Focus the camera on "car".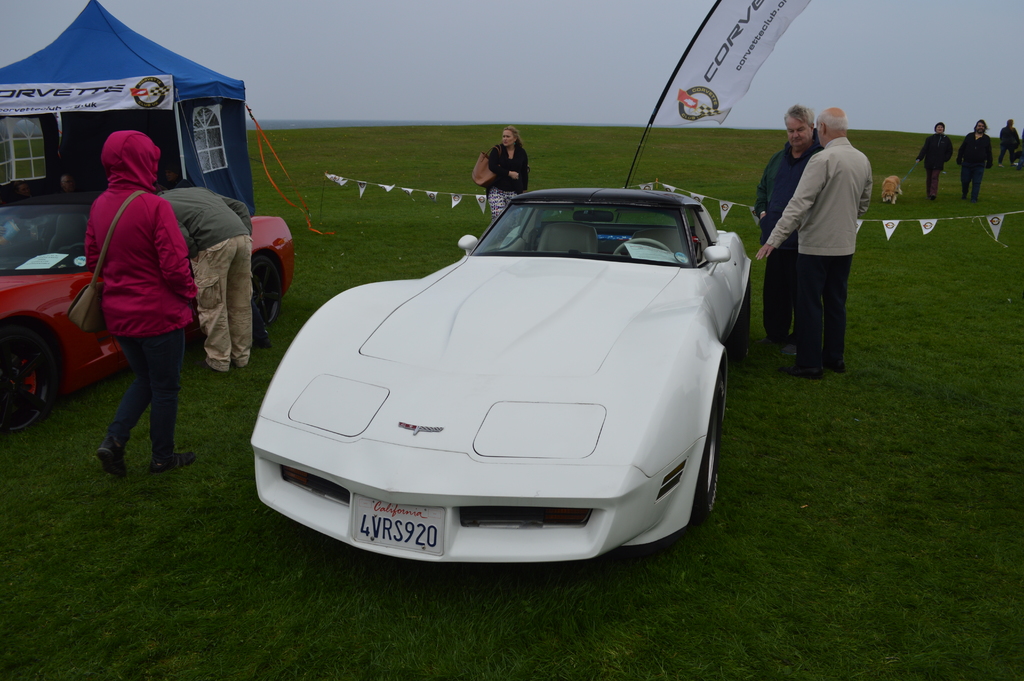
Focus region: crop(255, 172, 745, 570).
